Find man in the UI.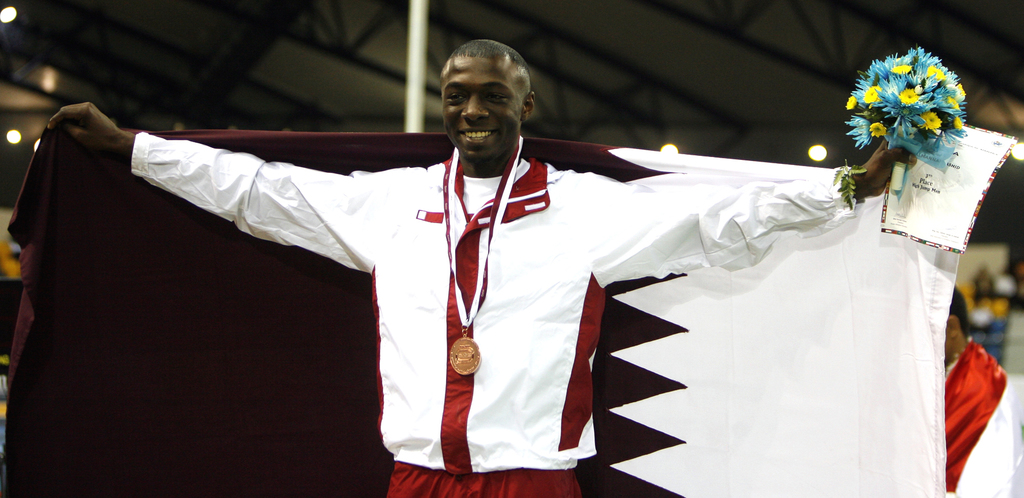
UI element at rect(103, 44, 932, 491).
